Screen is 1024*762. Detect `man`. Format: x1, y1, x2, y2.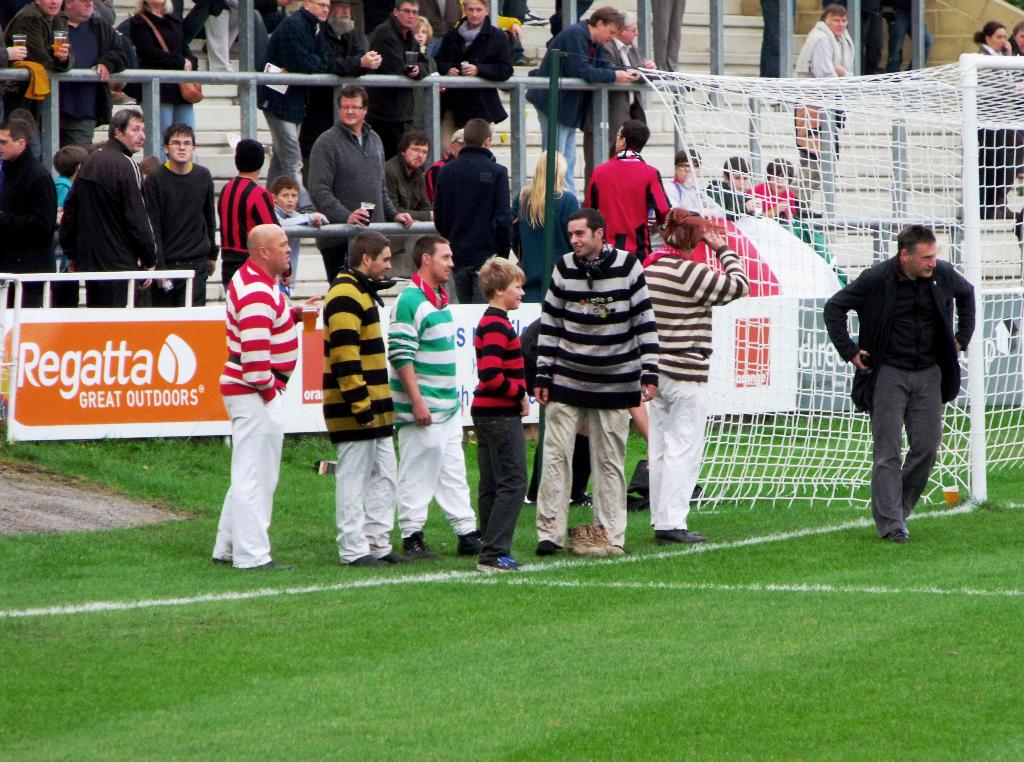
517, 7, 622, 209.
